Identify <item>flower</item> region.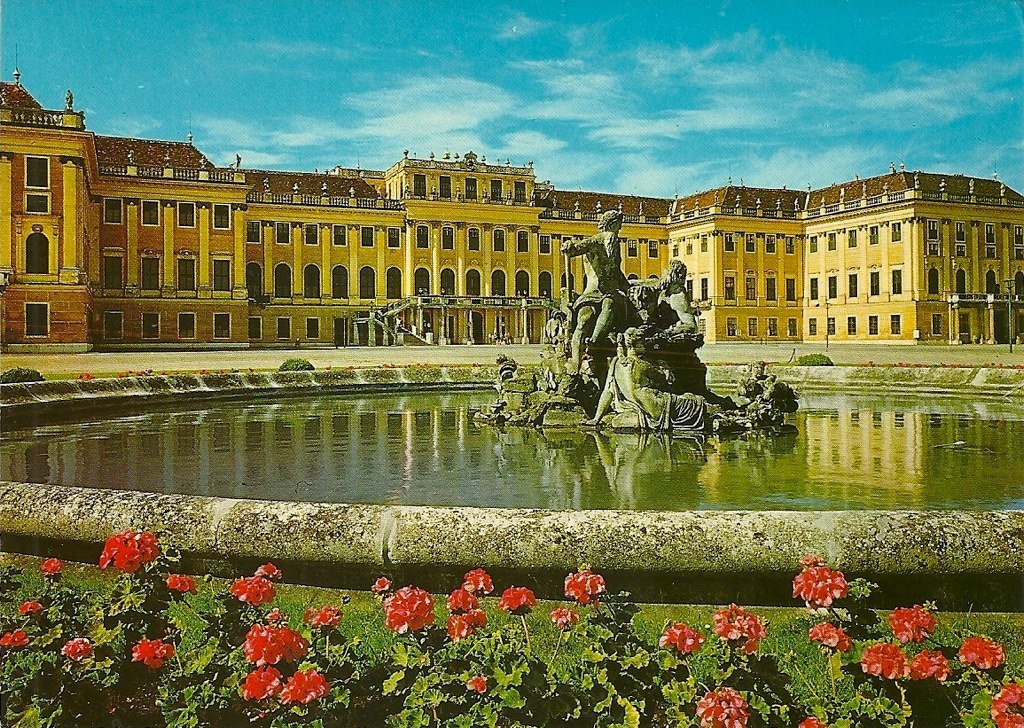
Region: [left=467, top=672, right=488, bottom=696].
